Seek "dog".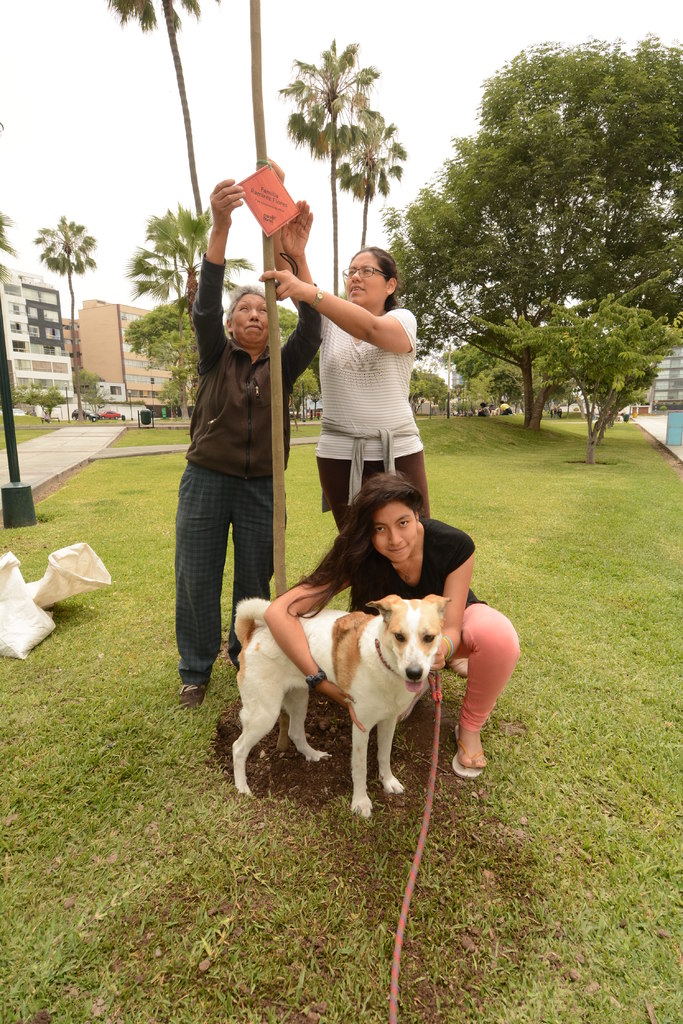
{"x1": 229, "y1": 593, "x2": 449, "y2": 821}.
